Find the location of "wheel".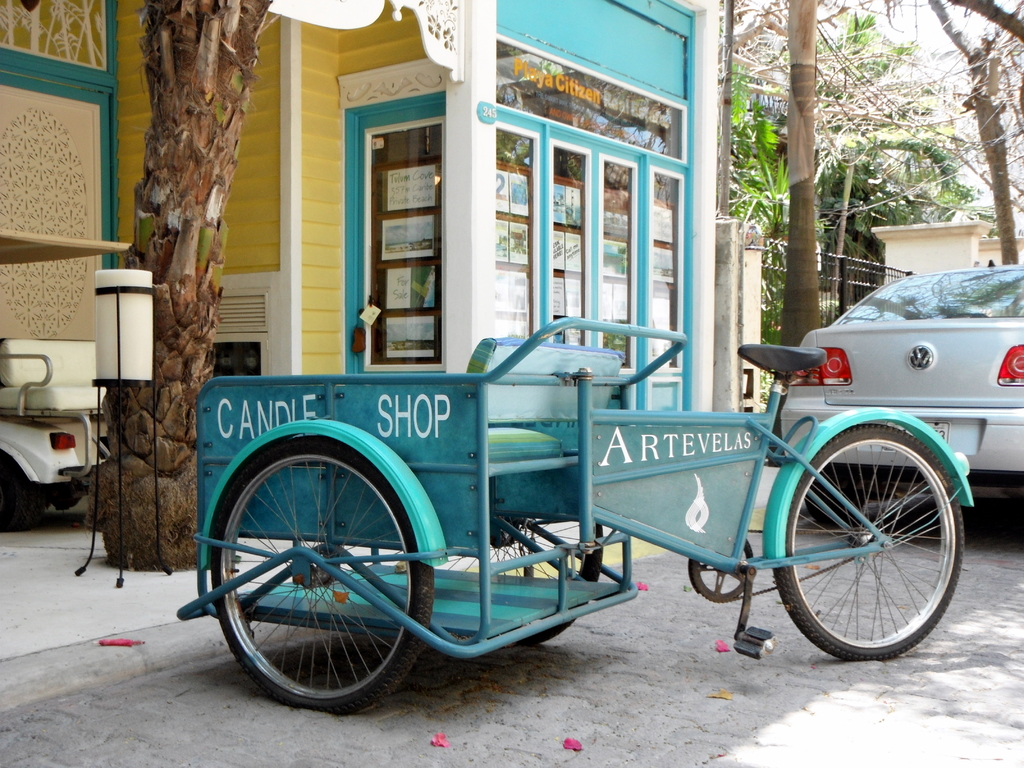
Location: [left=796, top=460, right=860, bottom=529].
